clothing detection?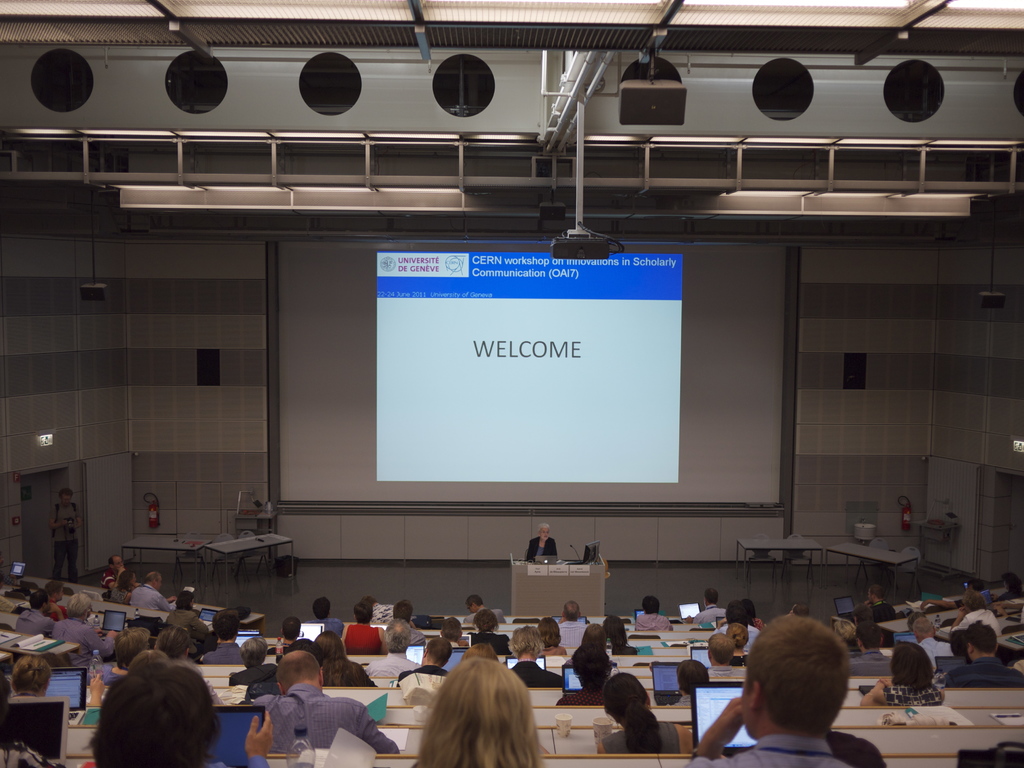
locate(849, 646, 892, 676)
